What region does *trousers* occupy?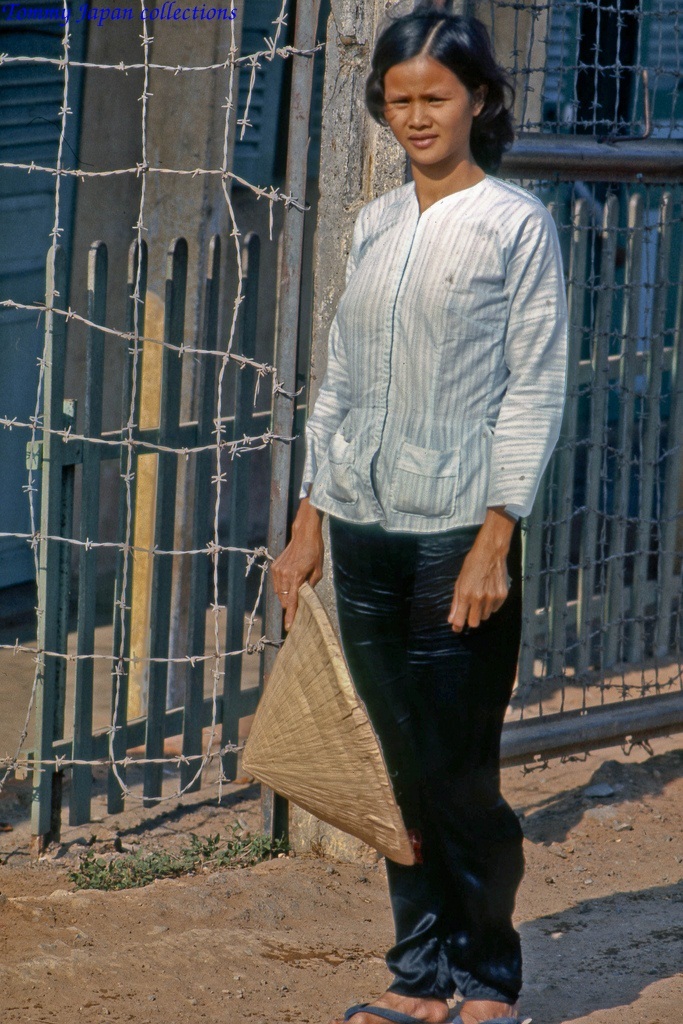
{"left": 285, "top": 518, "right": 532, "bottom": 979}.
